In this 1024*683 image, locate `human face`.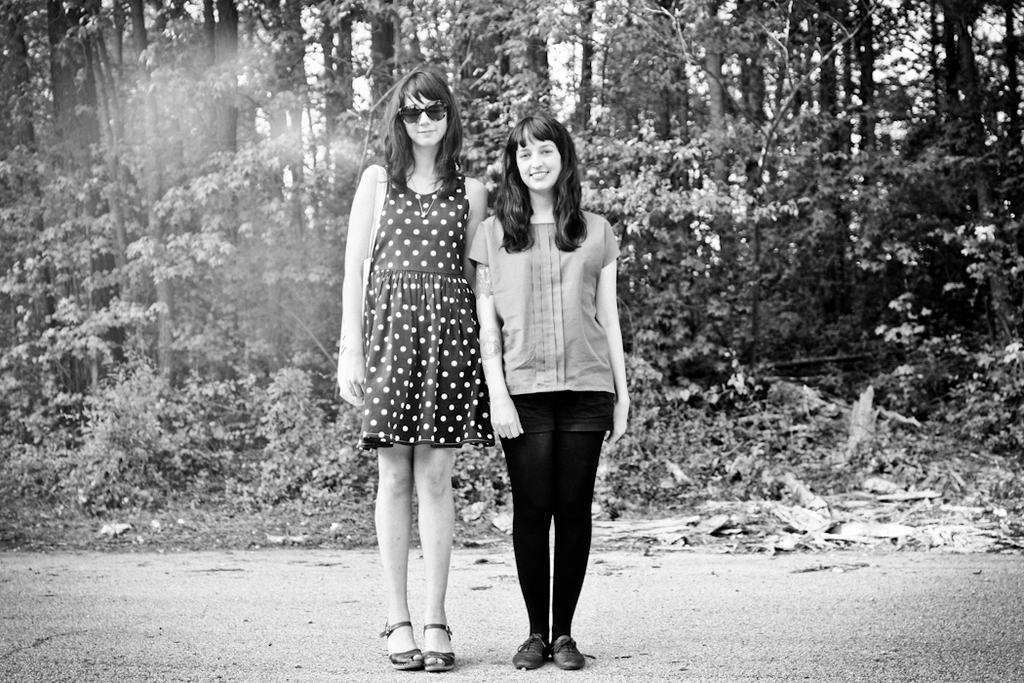
Bounding box: rect(403, 96, 446, 143).
